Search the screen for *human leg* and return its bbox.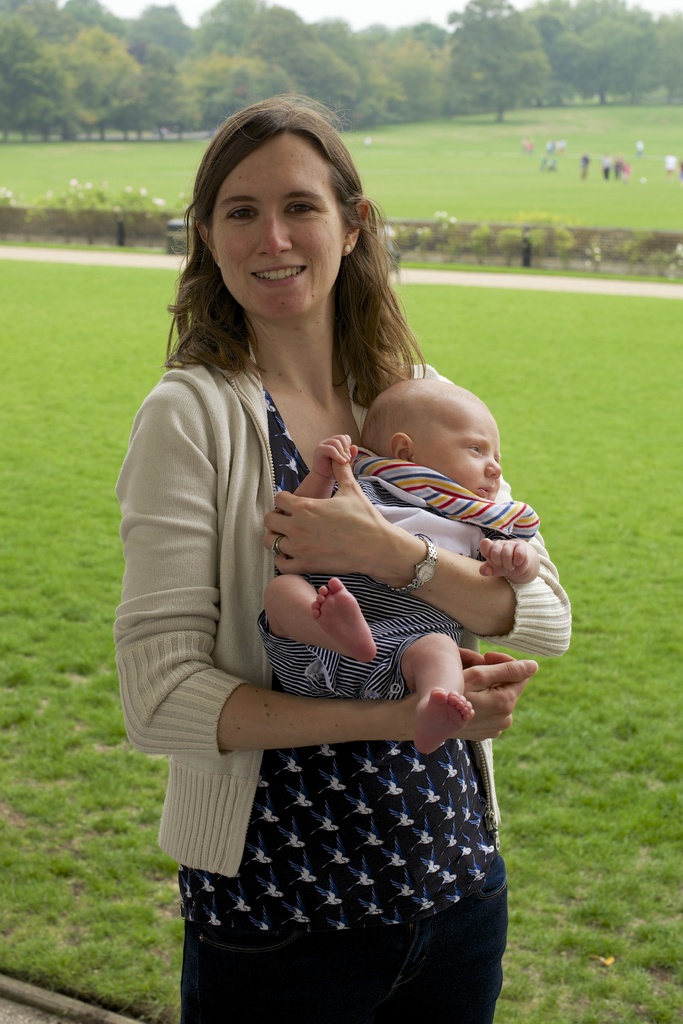
Found: x1=268, y1=573, x2=379, y2=659.
